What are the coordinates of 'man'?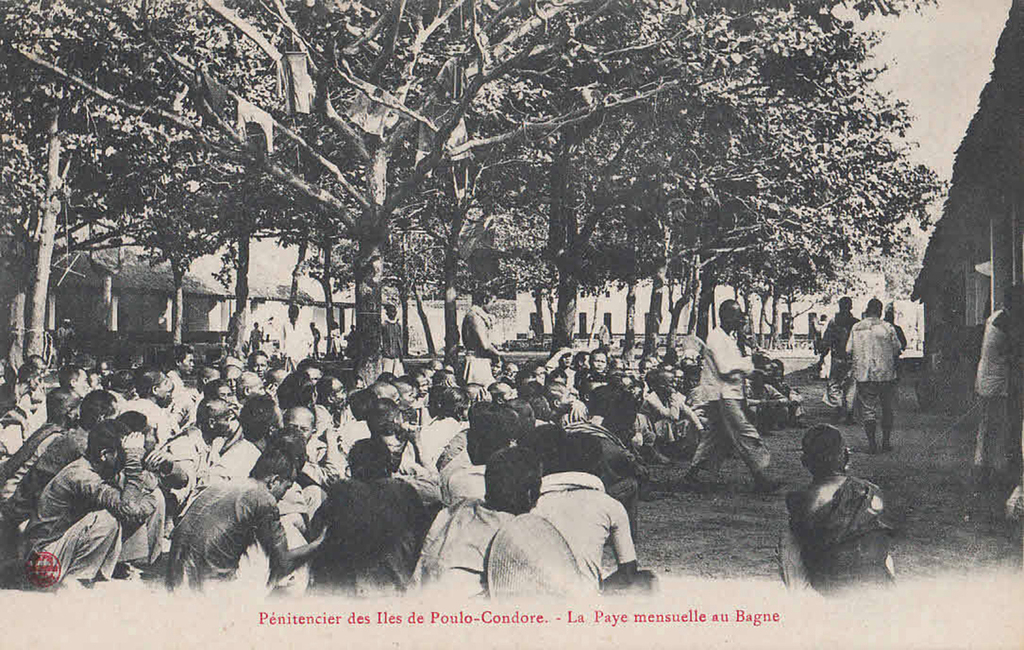
[x1=568, y1=348, x2=592, y2=375].
